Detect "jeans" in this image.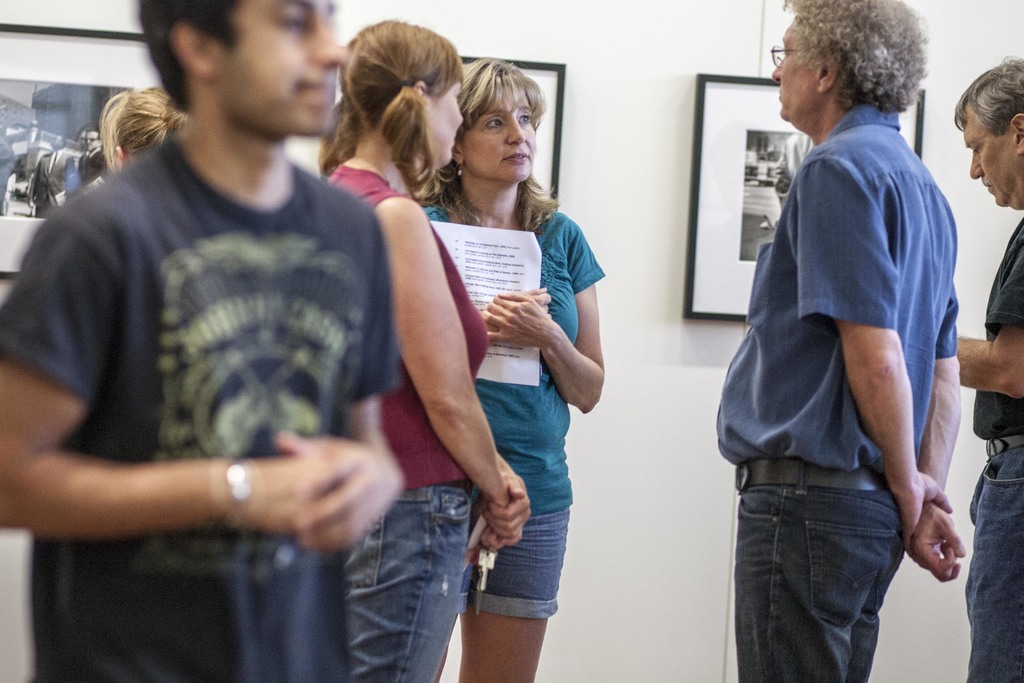
Detection: 966, 440, 1023, 682.
